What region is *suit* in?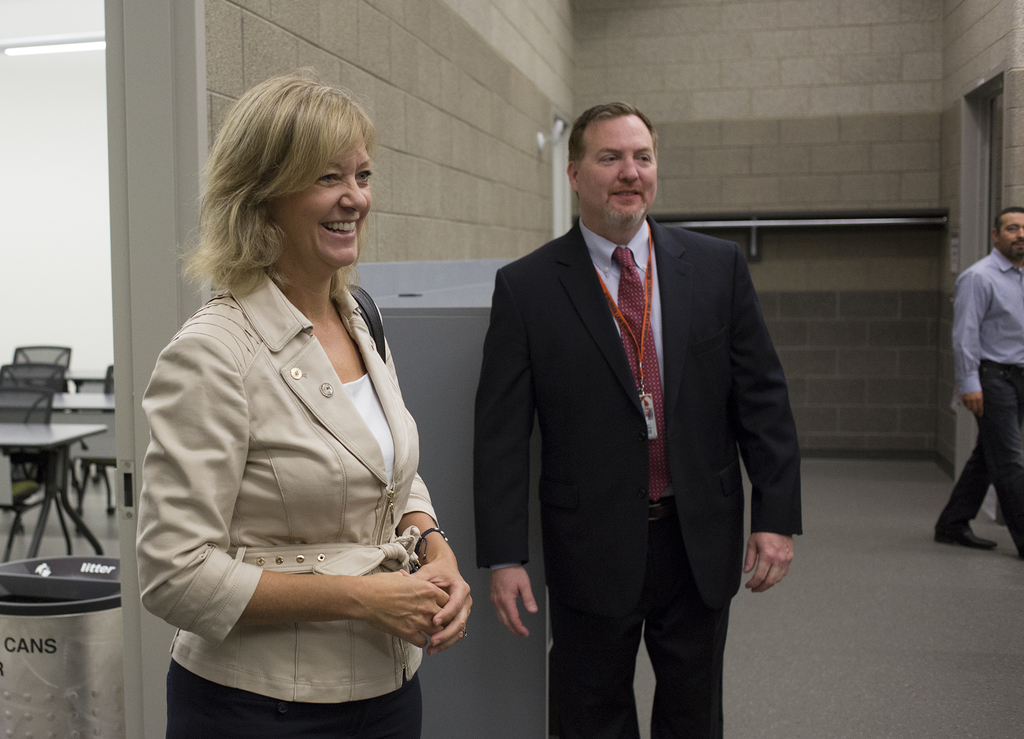
pyautogui.locateOnScreen(131, 264, 440, 738).
